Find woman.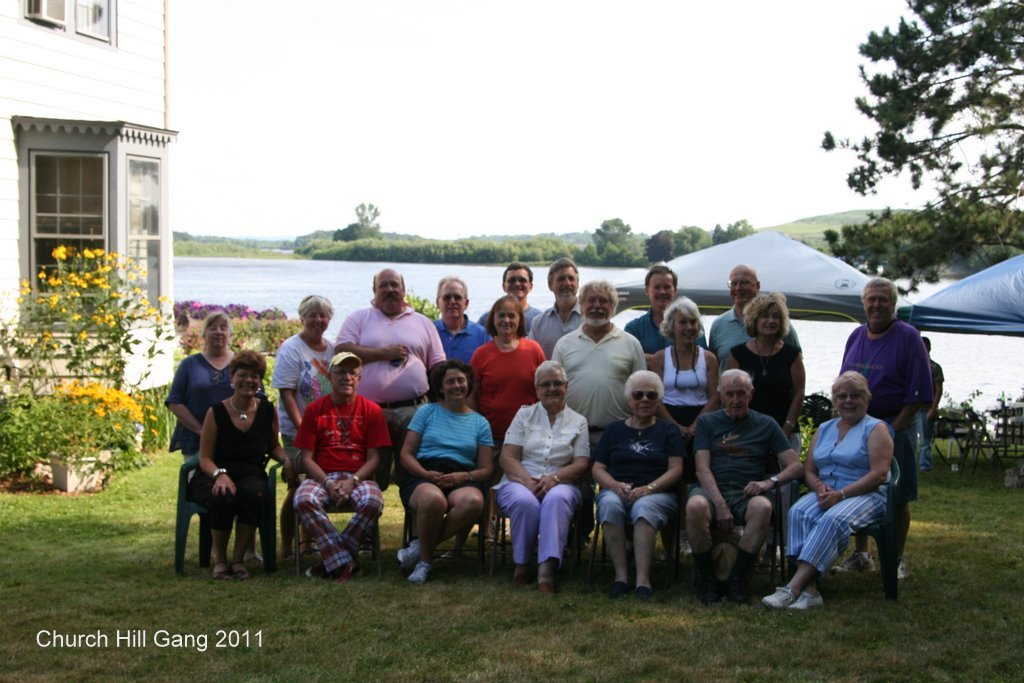
761 370 899 610.
